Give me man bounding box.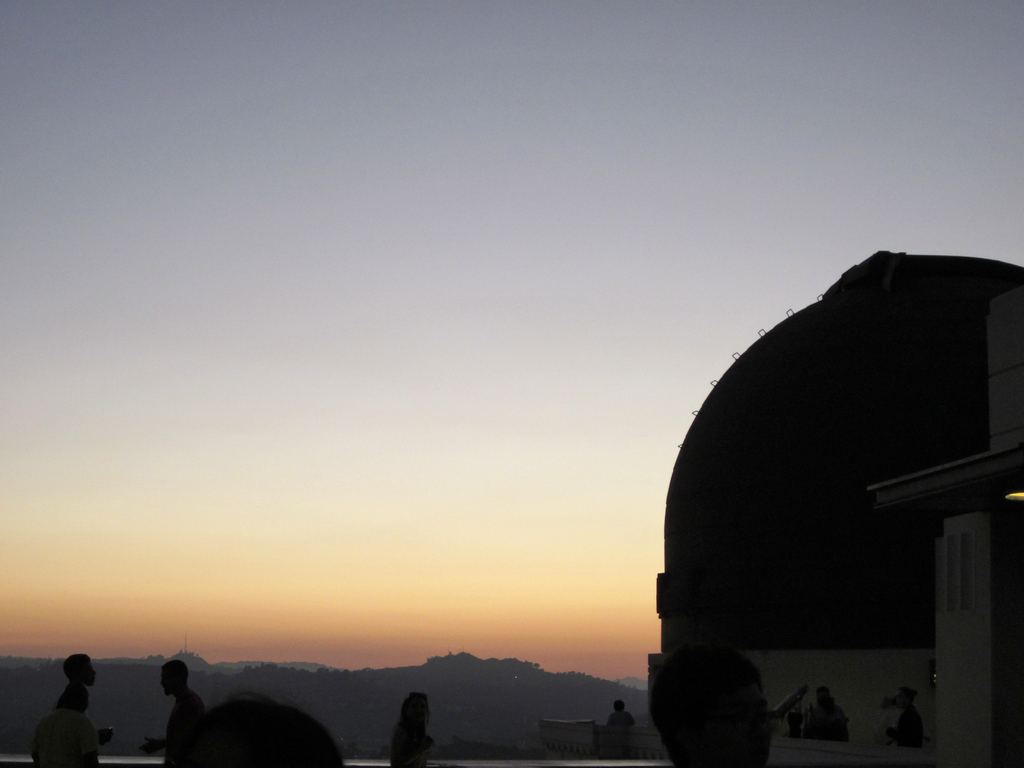
x1=135 y1=659 x2=206 y2=767.
